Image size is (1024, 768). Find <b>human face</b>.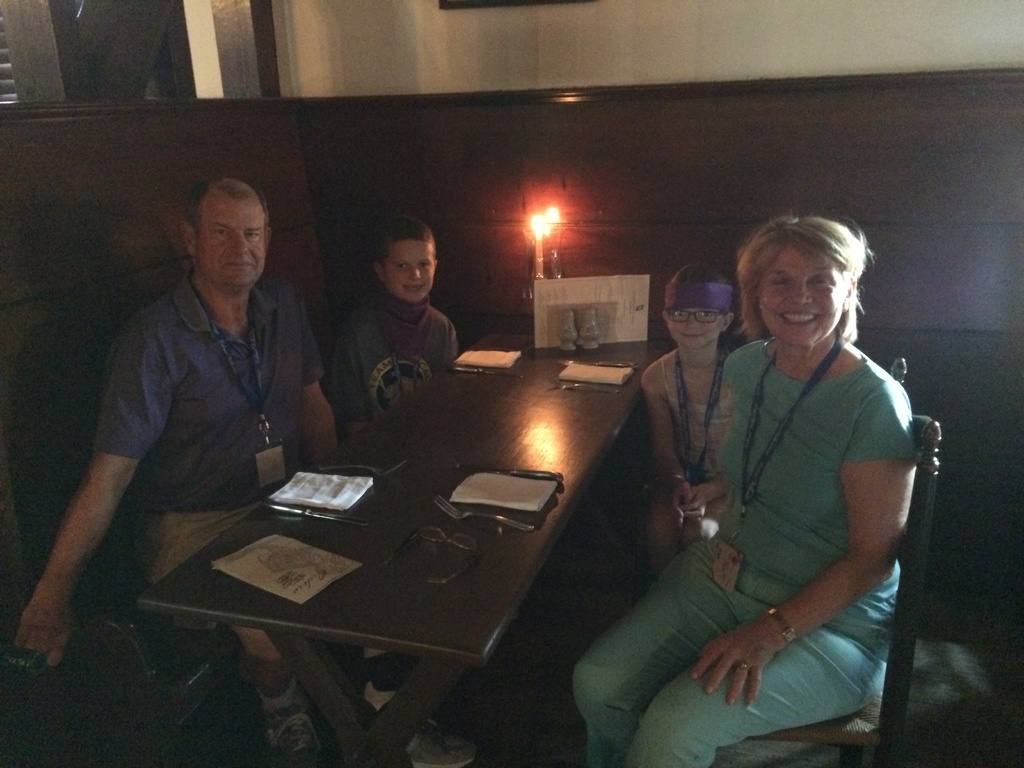
382 240 436 302.
